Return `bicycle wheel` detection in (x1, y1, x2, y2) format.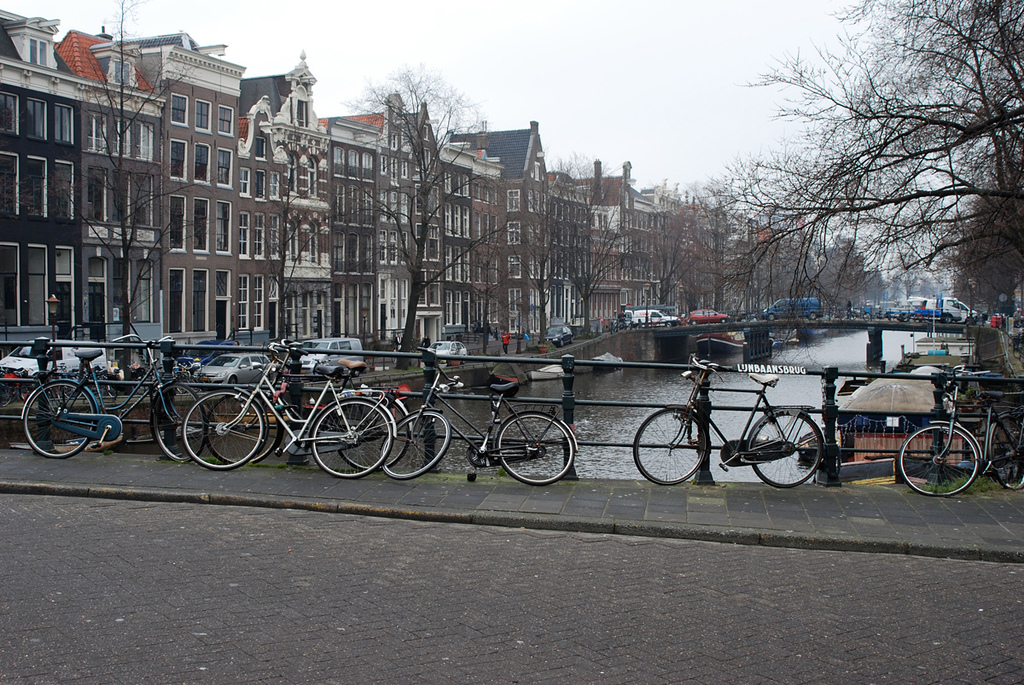
(381, 406, 451, 484).
